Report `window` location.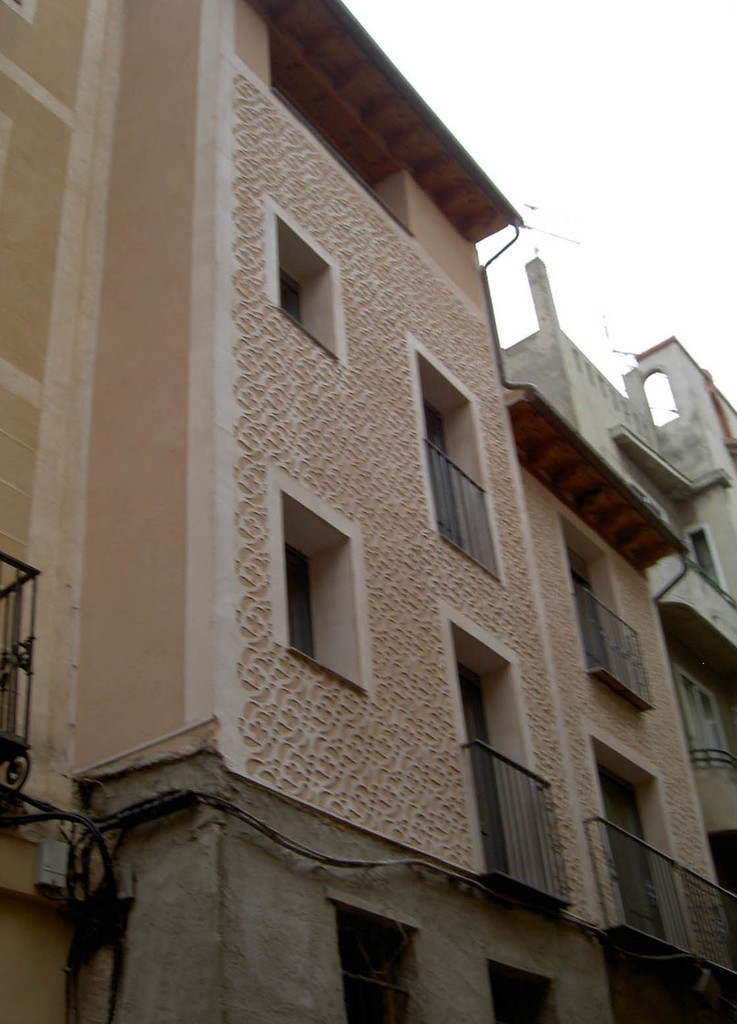
Report: left=266, top=196, right=347, bottom=364.
